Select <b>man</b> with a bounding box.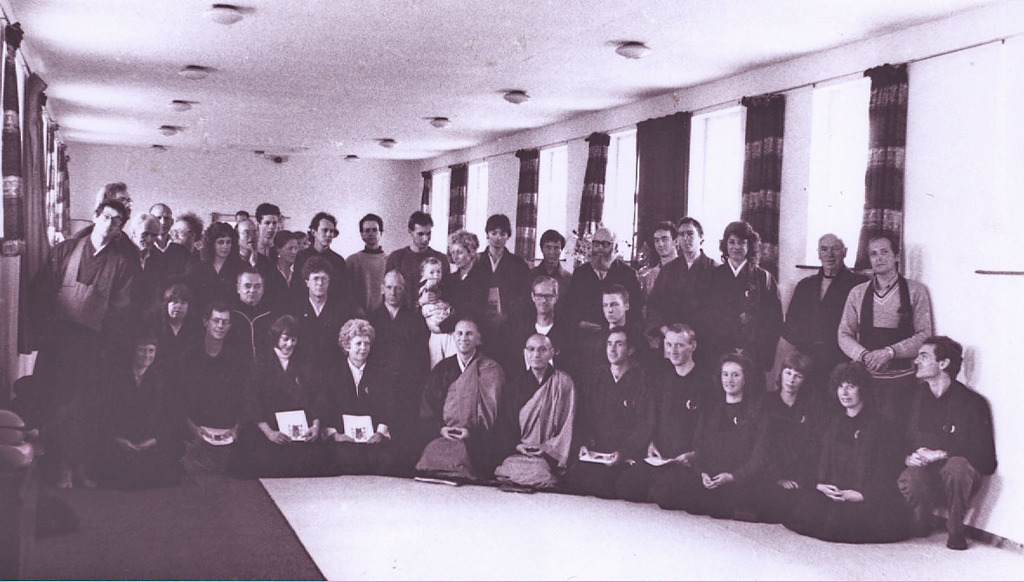
bbox=(566, 328, 652, 495).
